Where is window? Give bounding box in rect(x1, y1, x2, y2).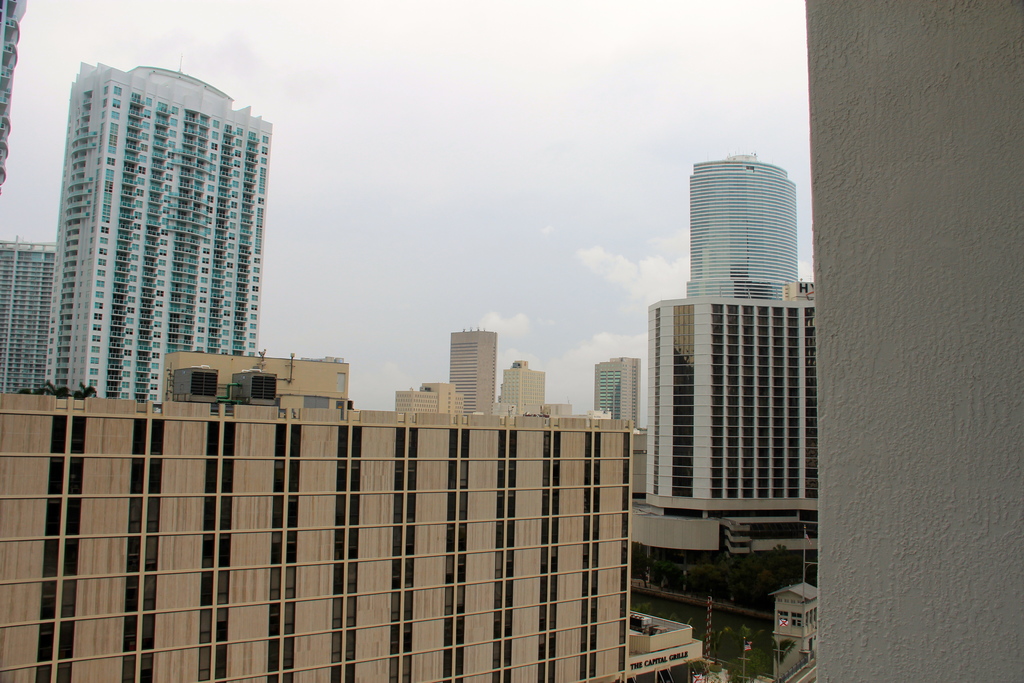
rect(145, 122, 149, 128).
